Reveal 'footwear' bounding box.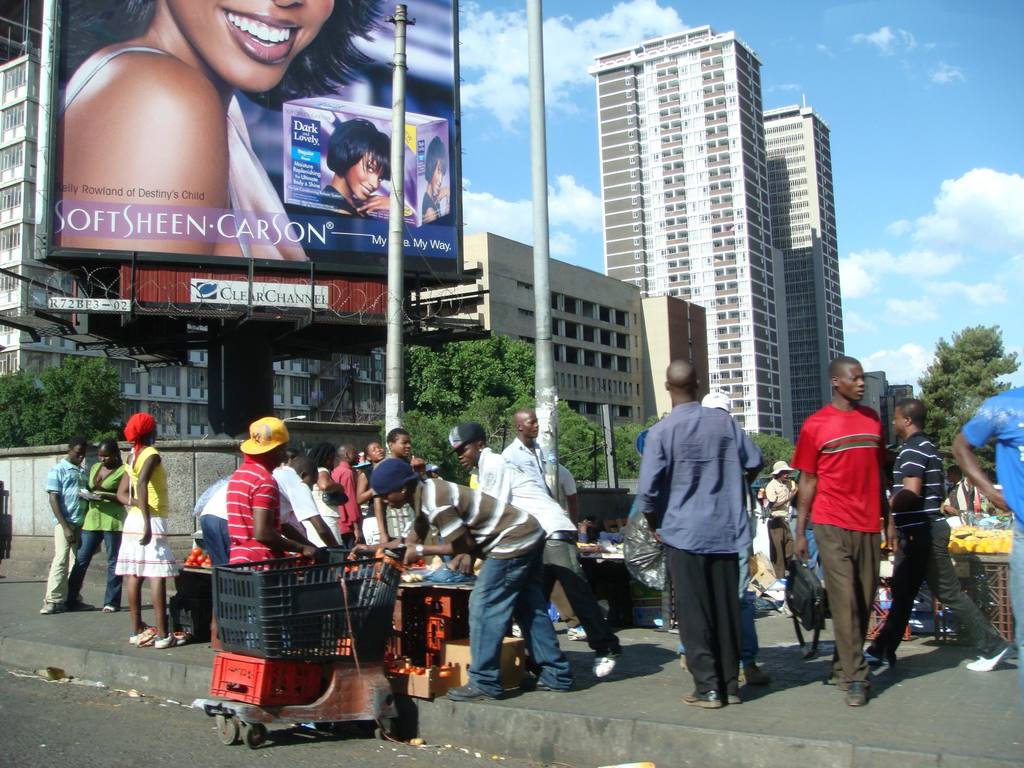
Revealed: (570, 625, 586, 639).
